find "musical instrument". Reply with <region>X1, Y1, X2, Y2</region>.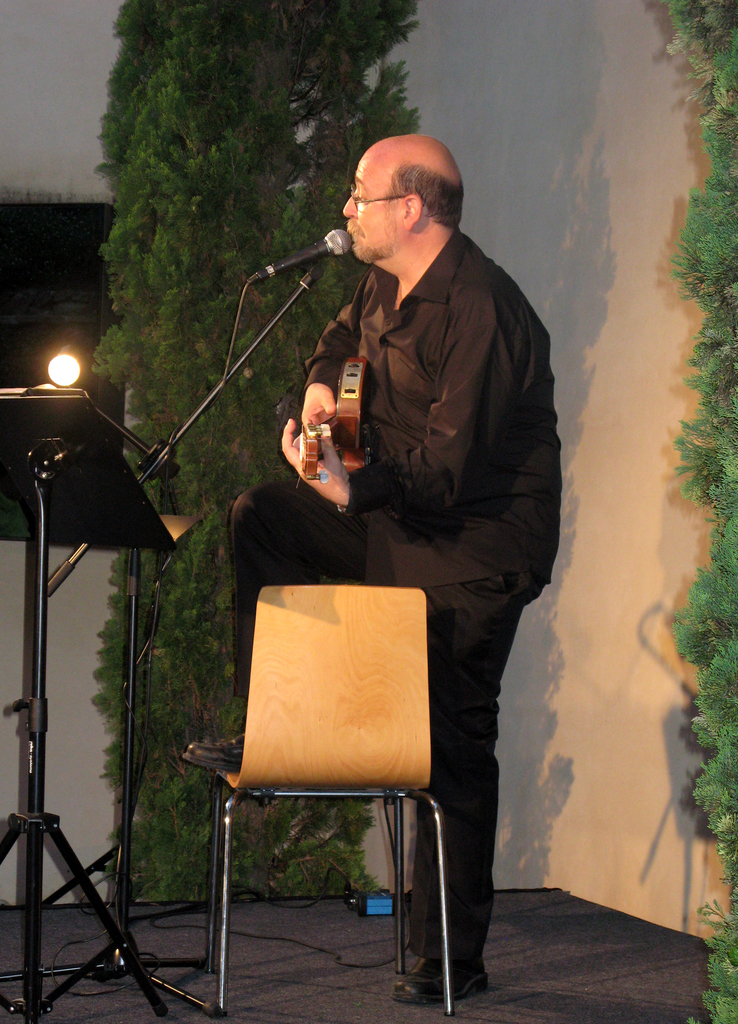
<region>299, 354, 370, 486</region>.
